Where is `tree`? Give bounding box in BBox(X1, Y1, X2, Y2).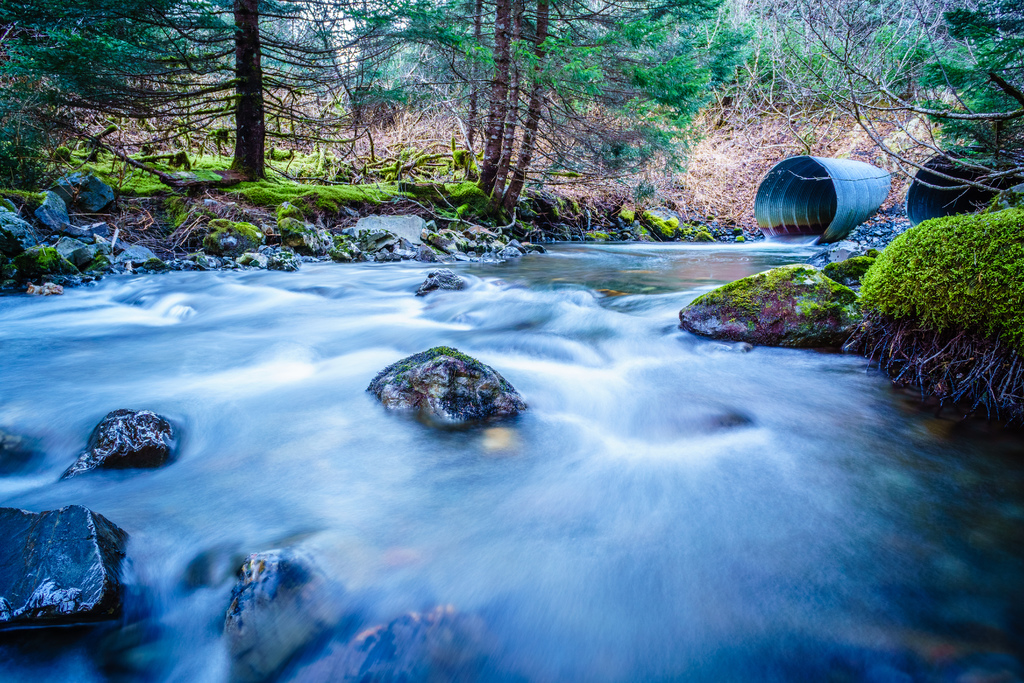
BBox(725, 0, 1023, 202).
